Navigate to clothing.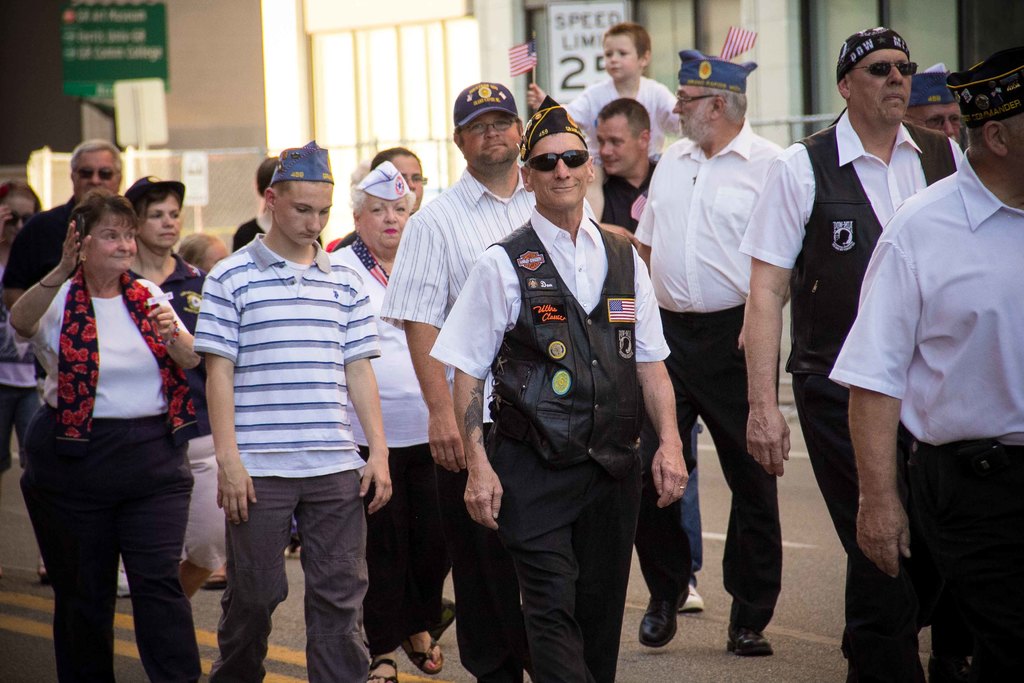
Navigation target: x1=834 y1=136 x2=1023 y2=450.
